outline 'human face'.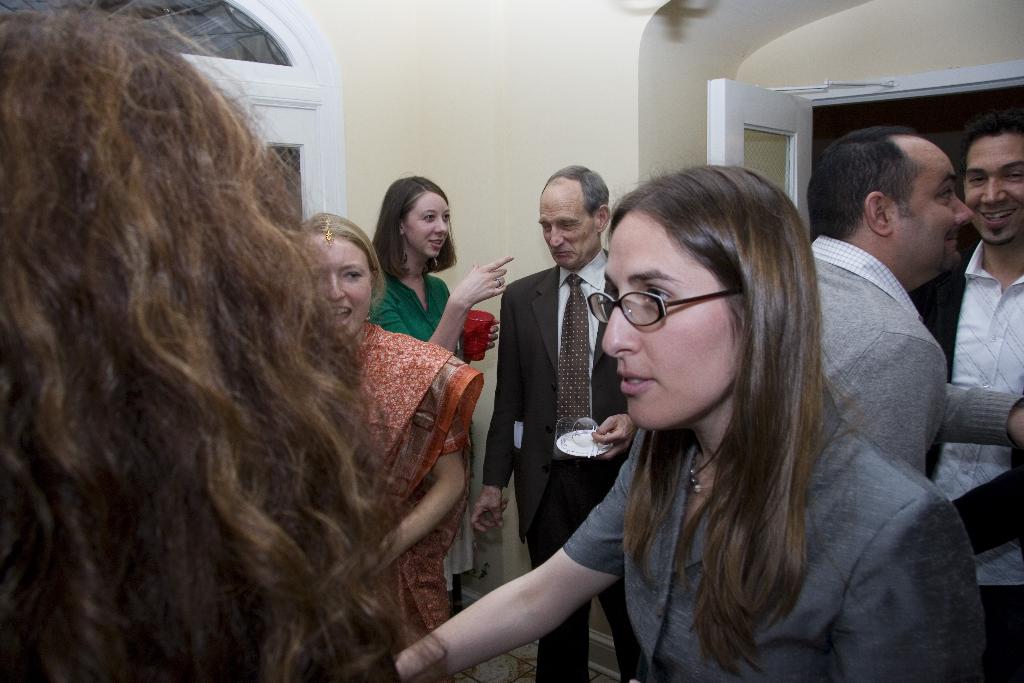
Outline: (891,140,976,273).
